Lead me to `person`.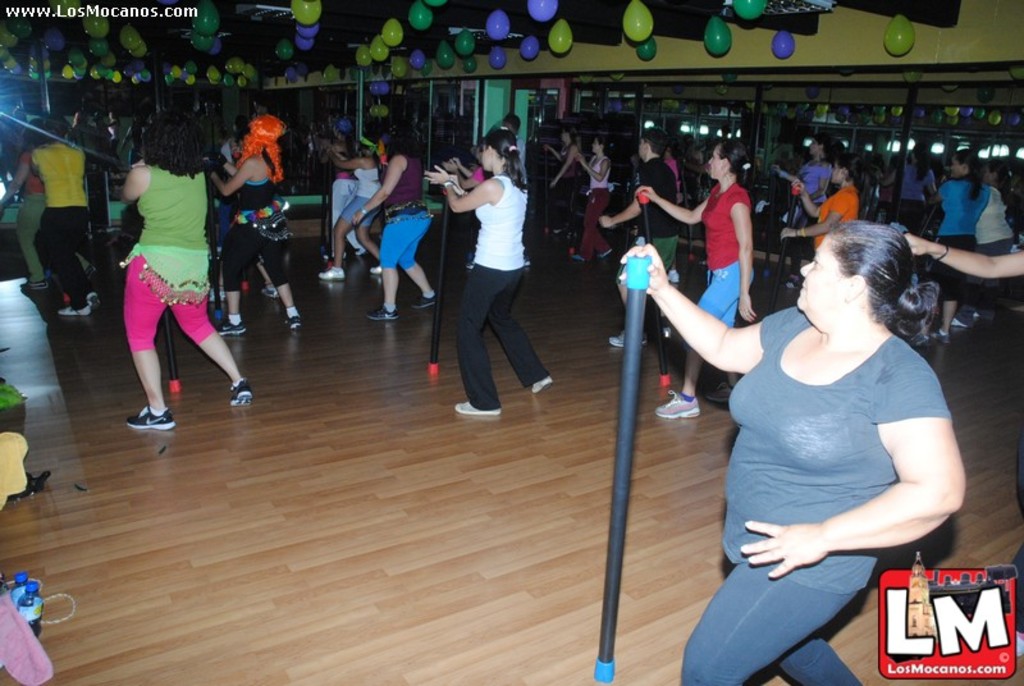
Lead to box(933, 143, 980, 315).
